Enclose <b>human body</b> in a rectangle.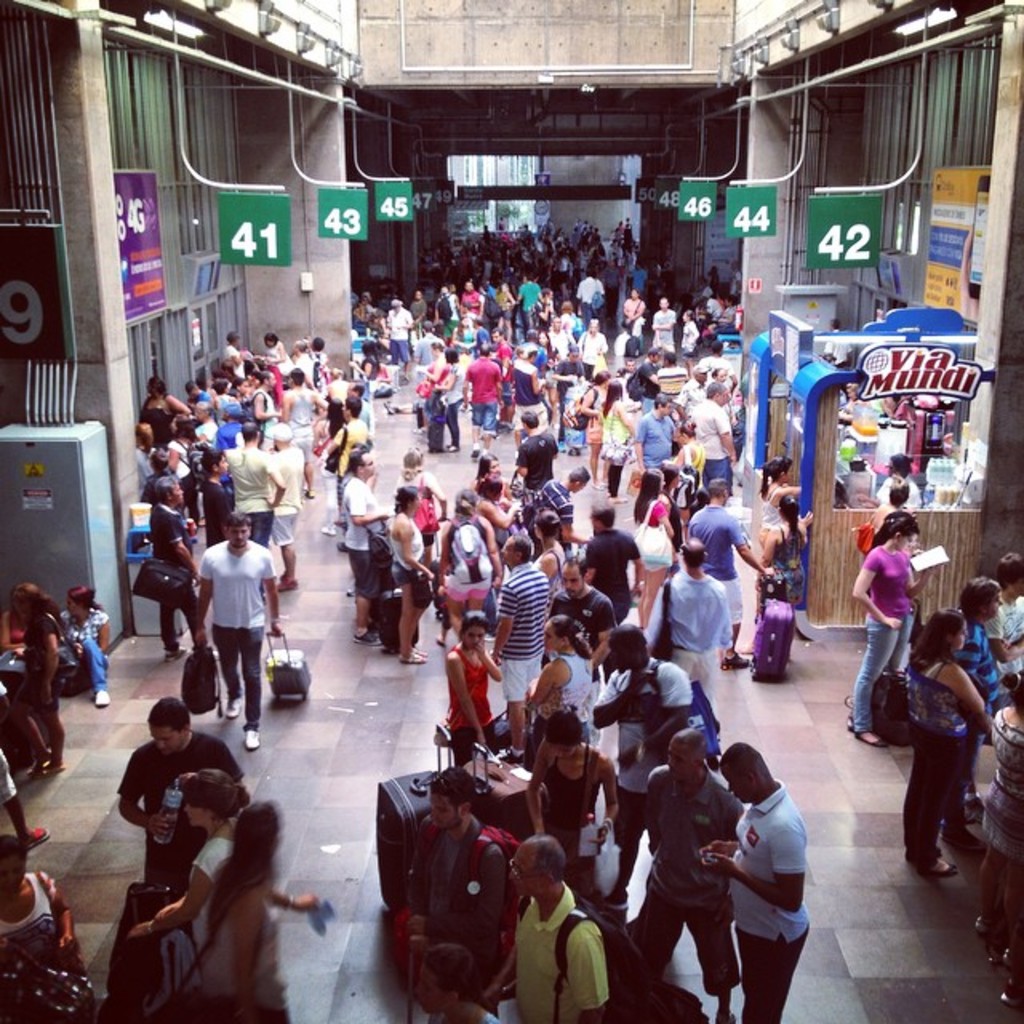
bbox=(658, 354, 685, 395).
